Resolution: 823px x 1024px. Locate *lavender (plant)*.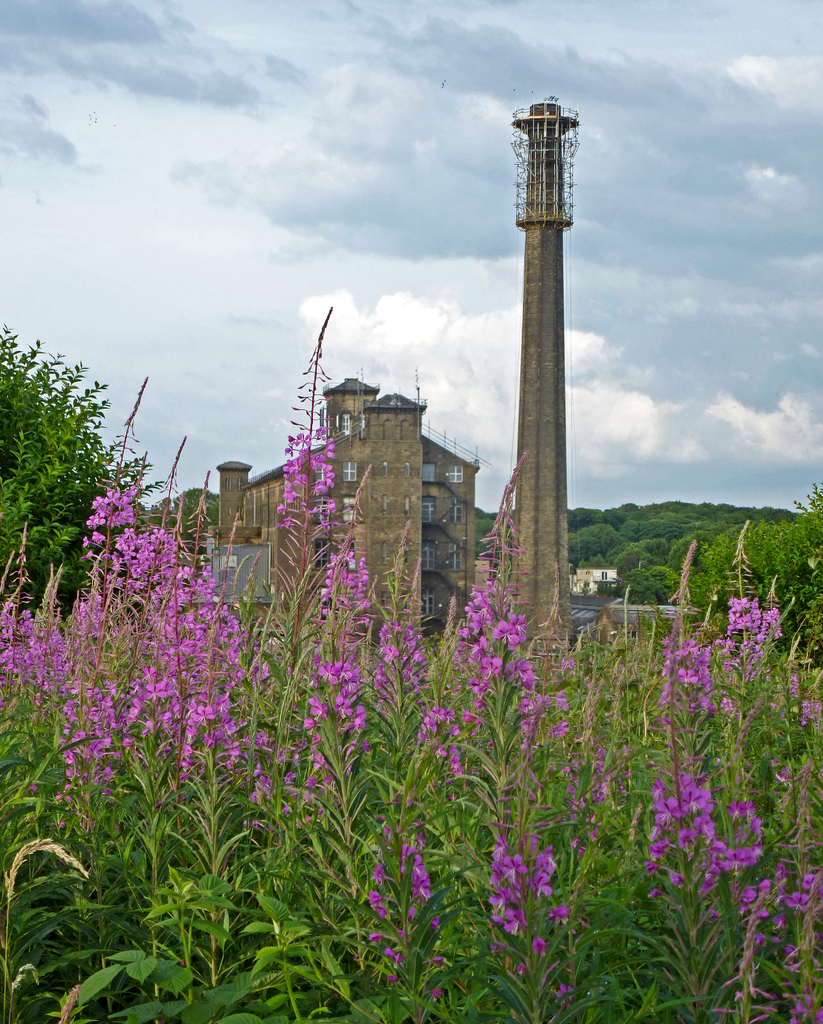
l=705, t=806, r=757, b=906.
